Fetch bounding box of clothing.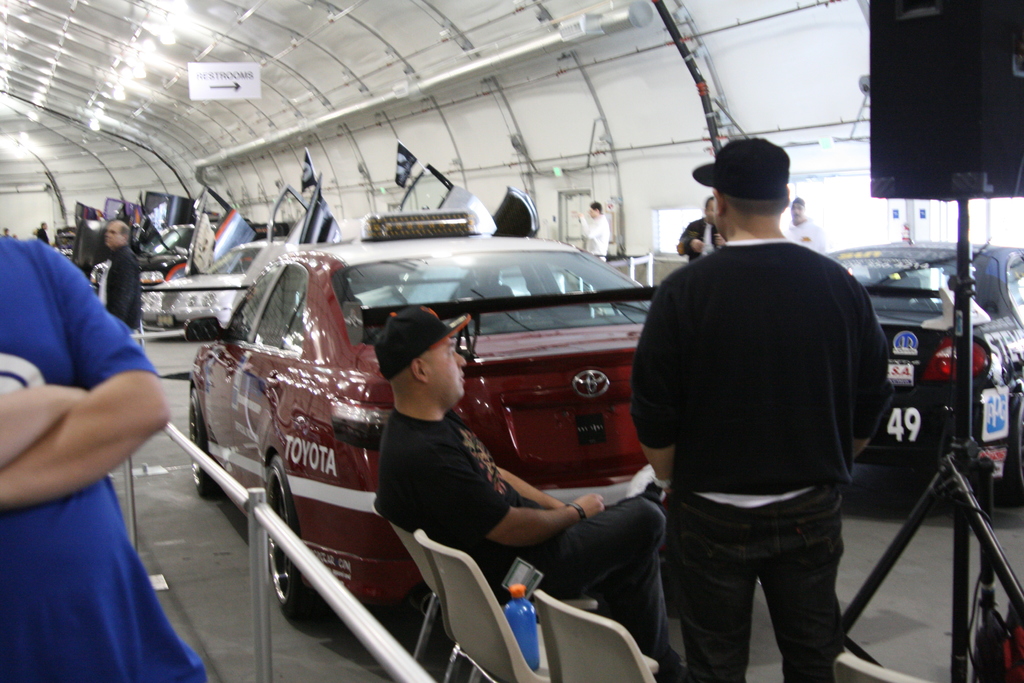
Bbox: detection(628, 232, 892, 682).
